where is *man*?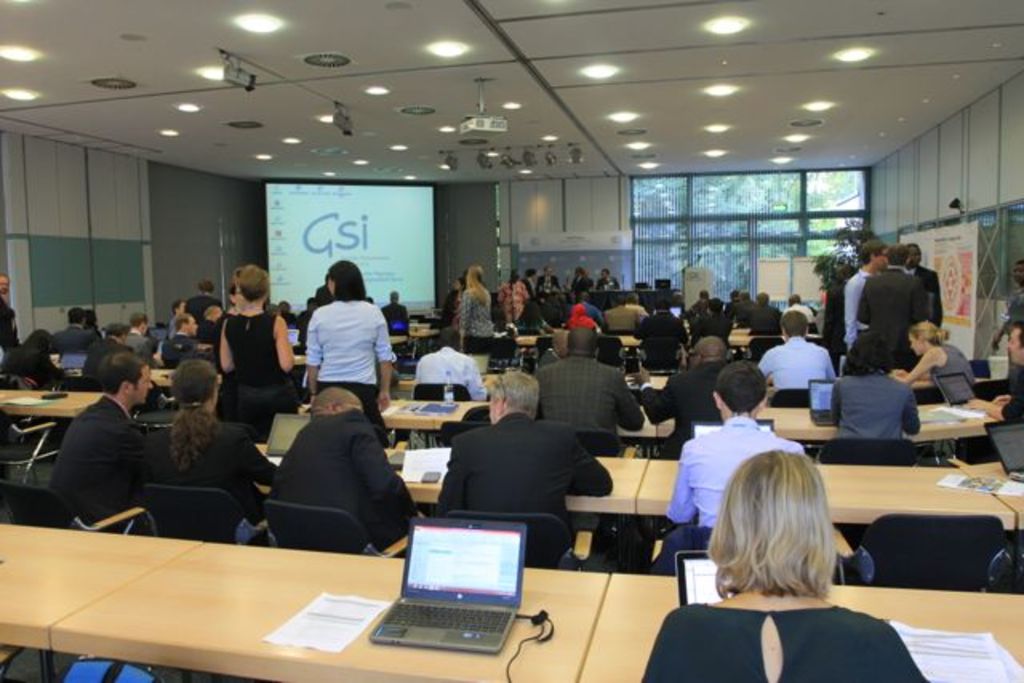
[650, 336, 739, 446].
